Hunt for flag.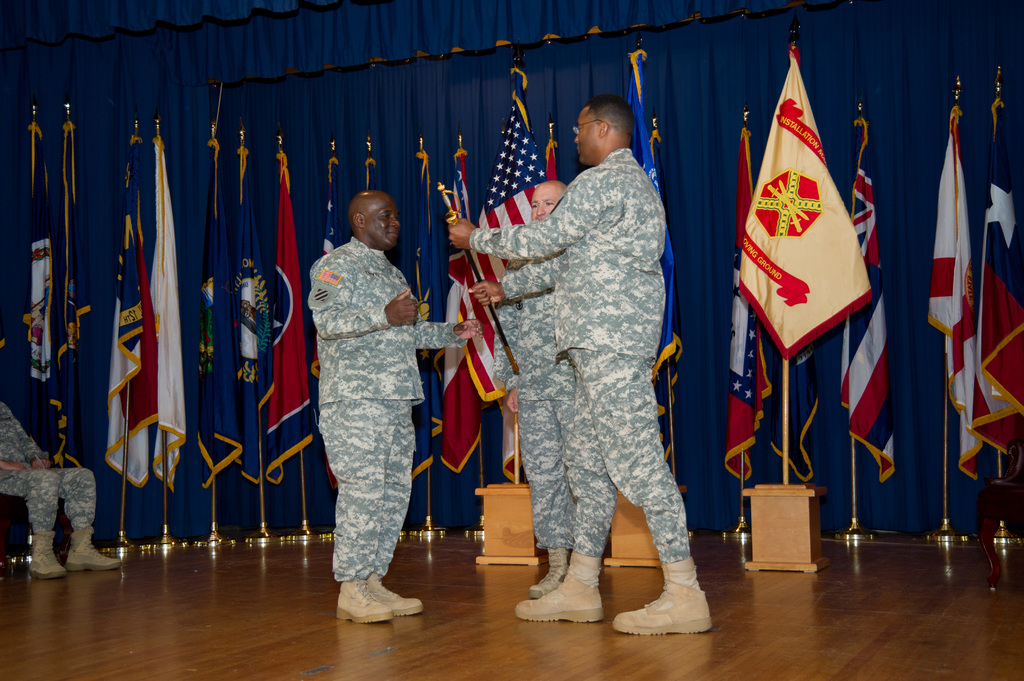
Hunted down at (x1=402, y1=145, x2=452, y2=477).
